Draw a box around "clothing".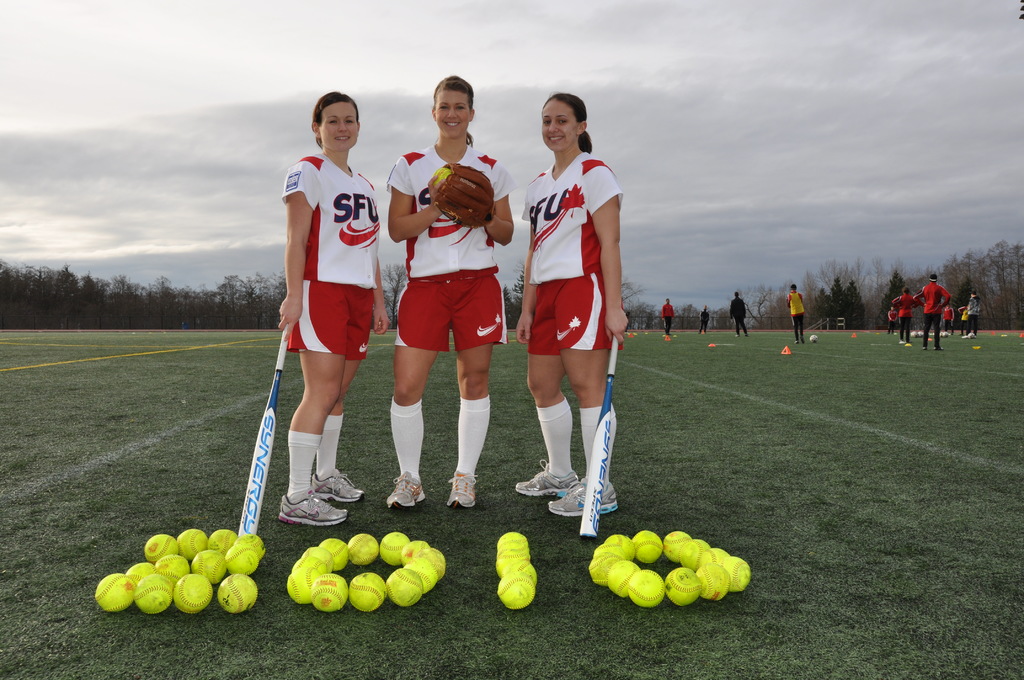
select_region(888, 309, 899, 330).
